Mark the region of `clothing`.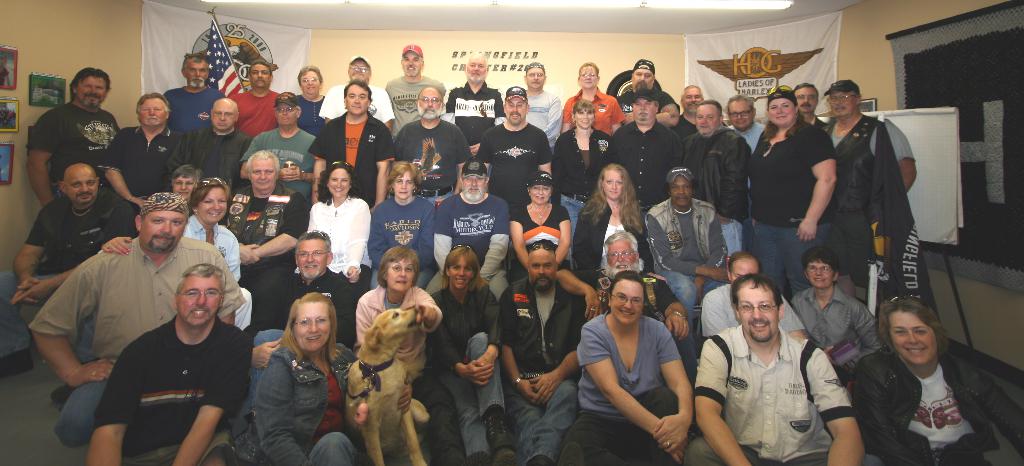
Region: [227,85,278,138].
